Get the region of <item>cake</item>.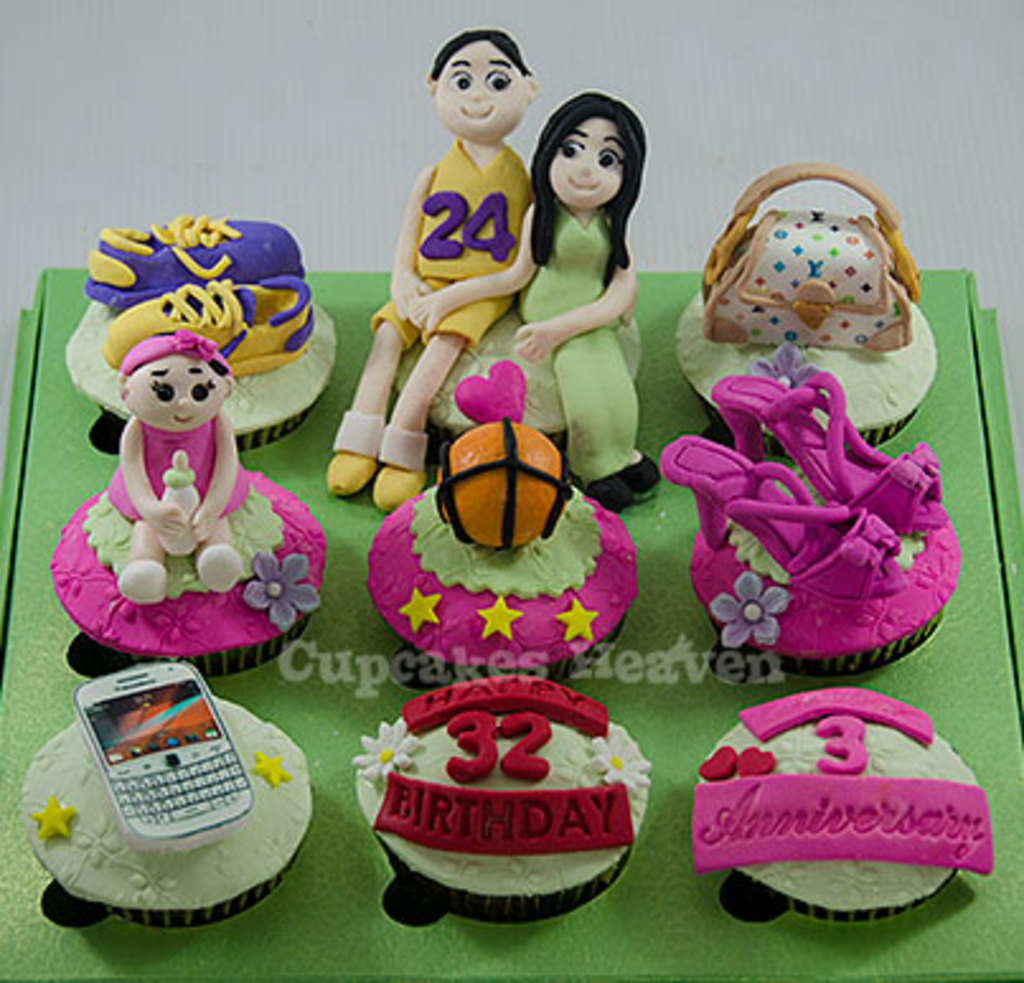
[left=5, top=665, right=310, bottom=925].
